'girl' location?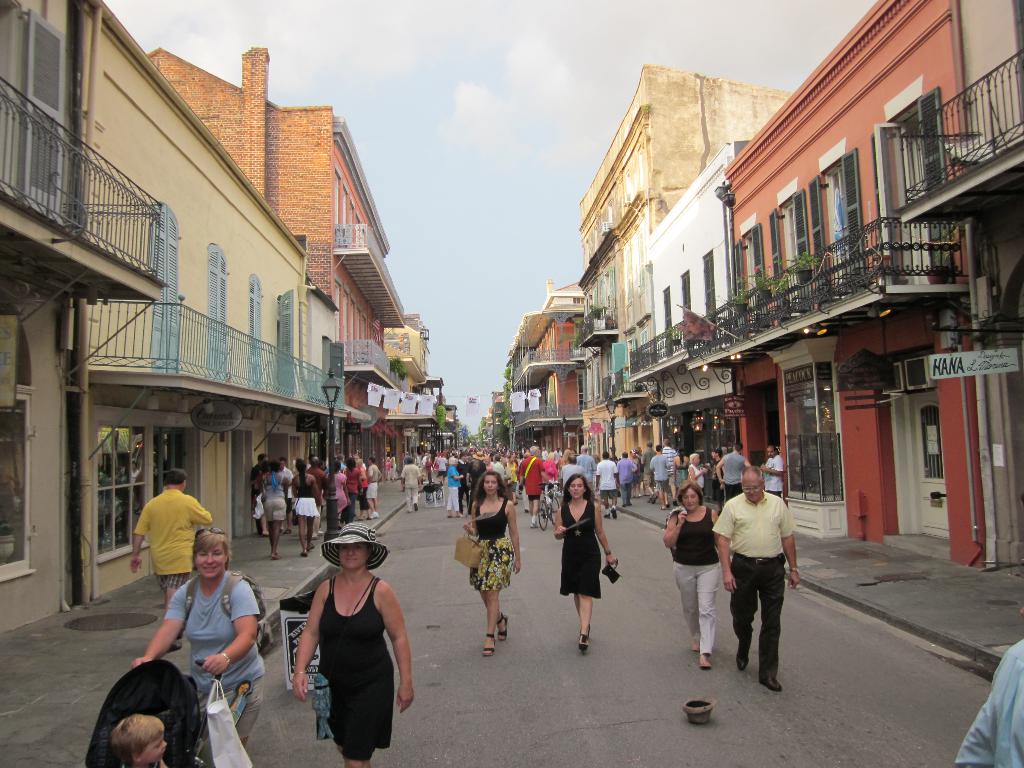
bbox(286, 518, 417, 767)
